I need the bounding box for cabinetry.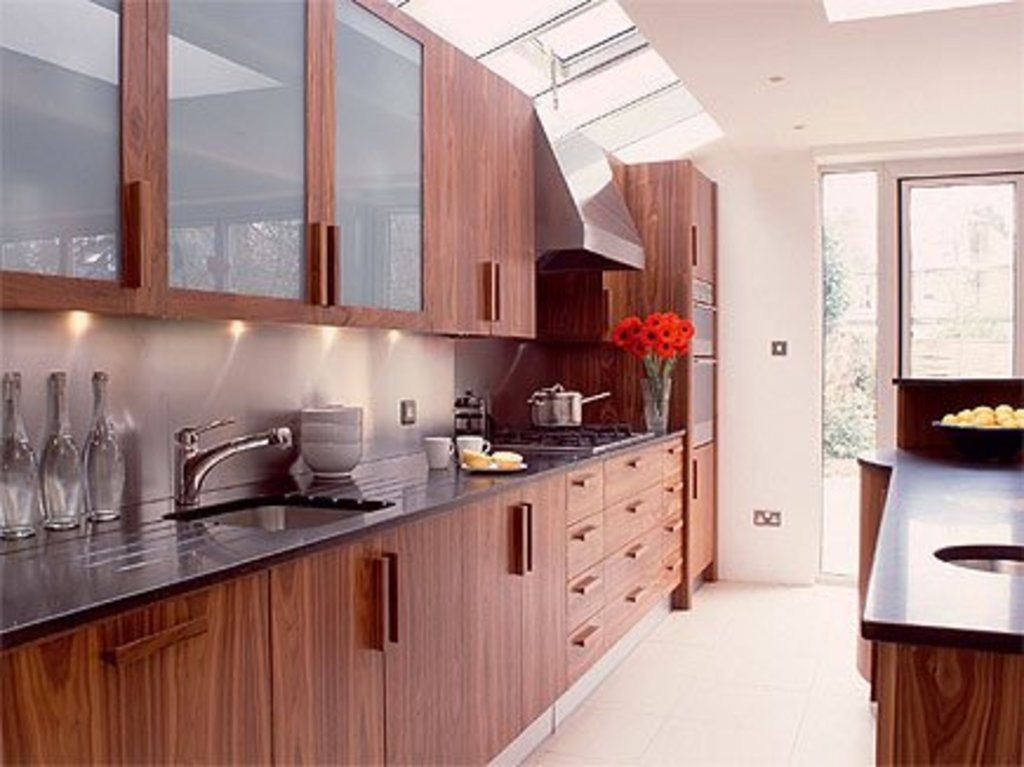
Here it is: box=[501, 160, 730, 607].
